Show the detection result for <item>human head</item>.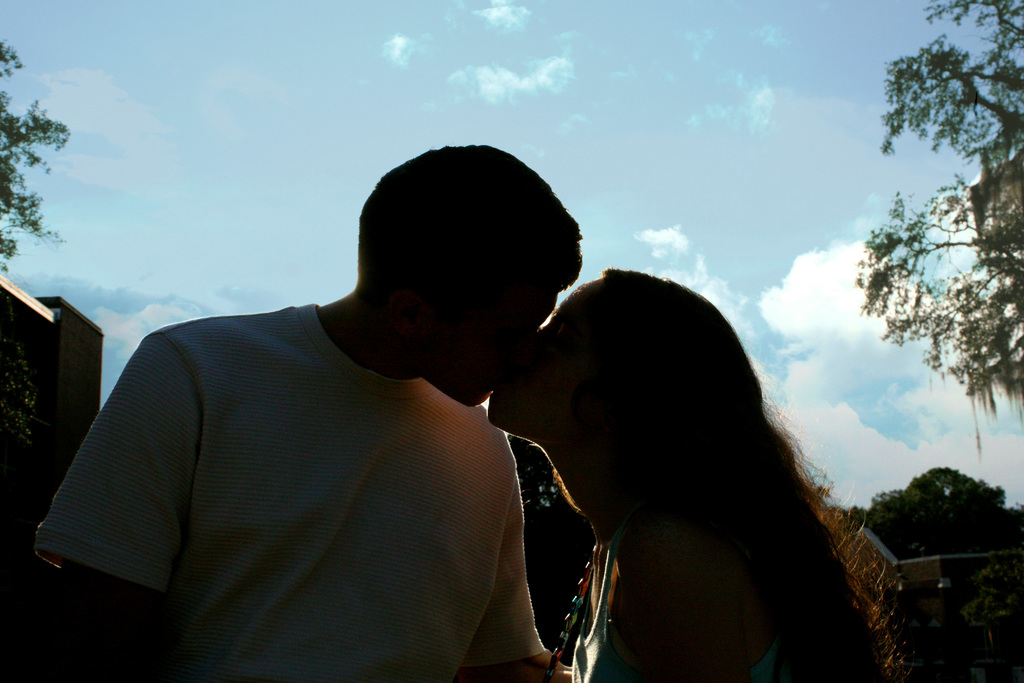
[307, 140, 591, 383].
